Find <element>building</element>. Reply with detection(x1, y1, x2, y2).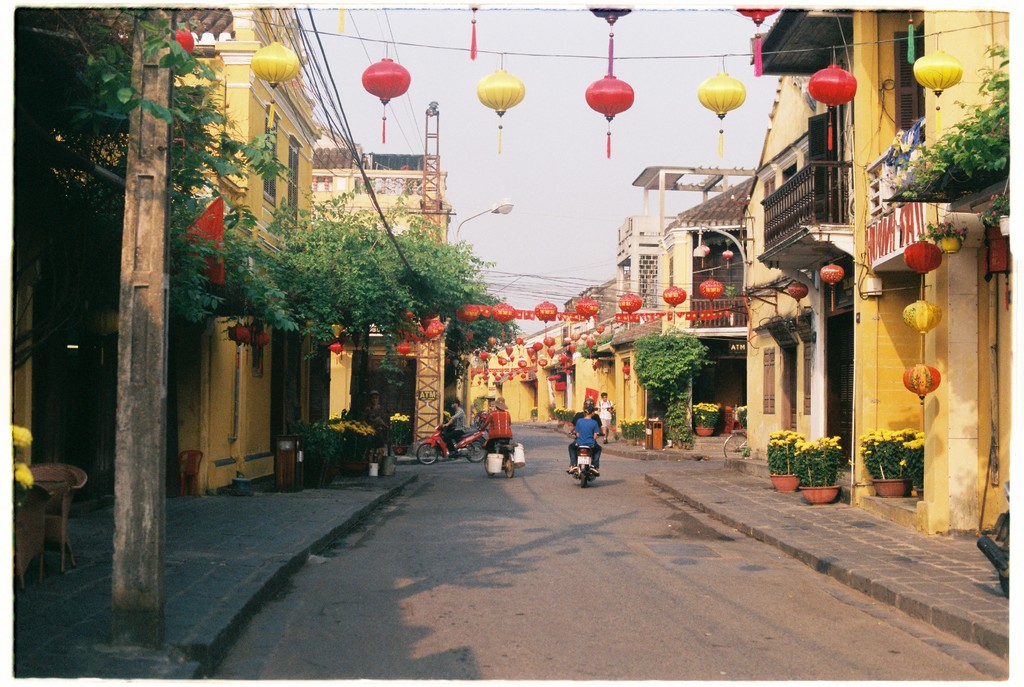
detection(849, 7, 1011, 537).
